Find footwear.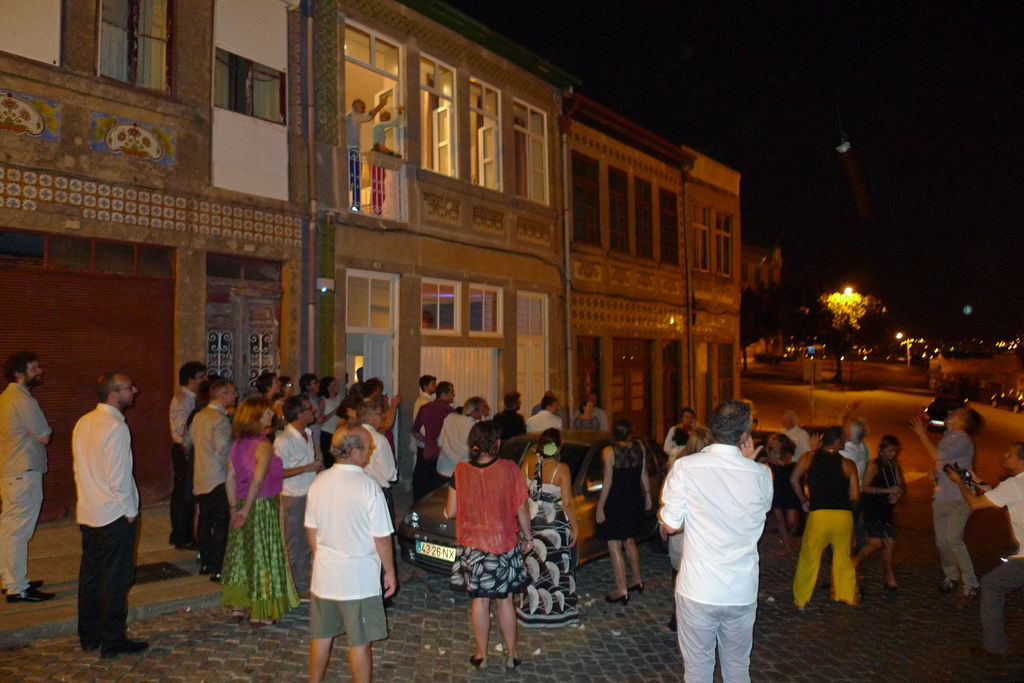
635:581:646:593.
